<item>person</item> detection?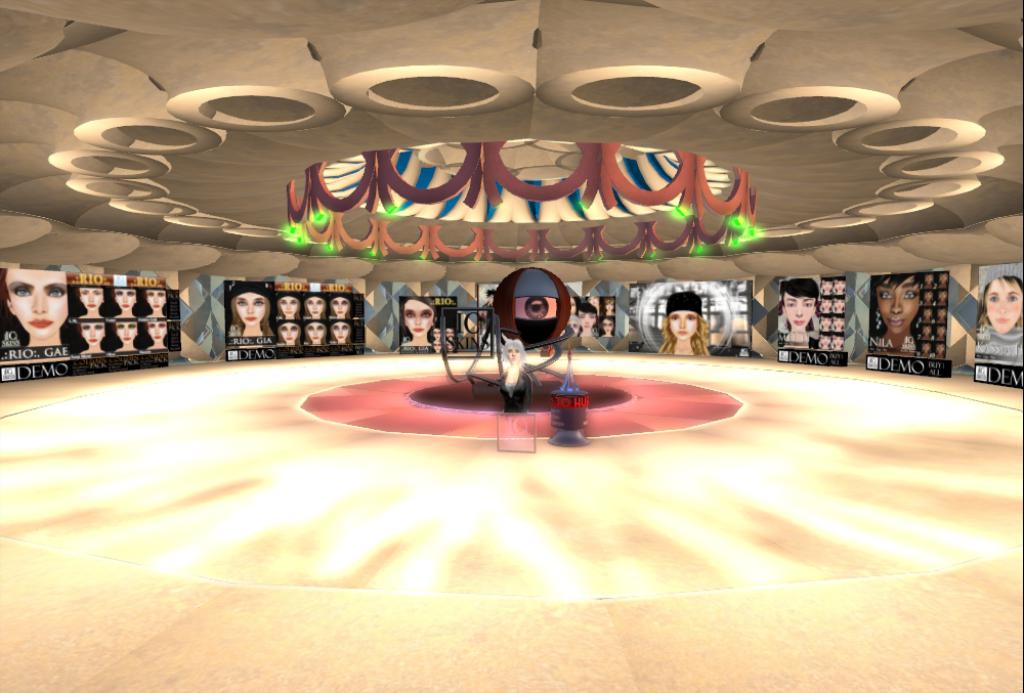
pyautogui.locateOnScreen(602, 296, 614, 314)
